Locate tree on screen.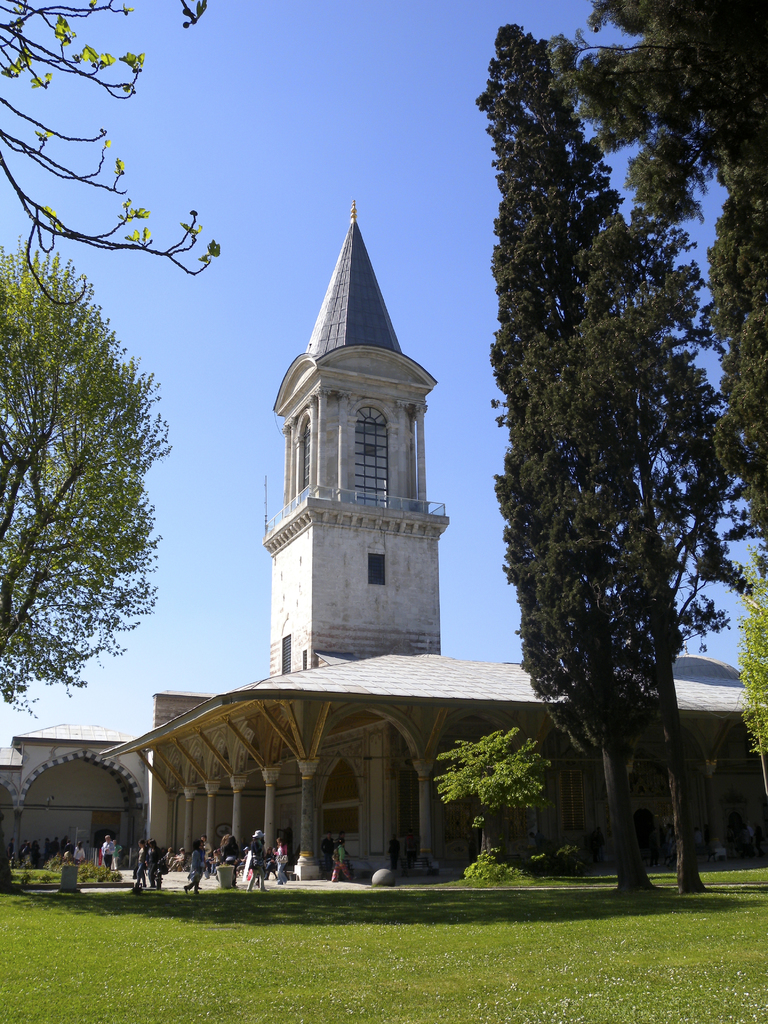
On screen at (x1=534, y1=0, x2=767, y2=547).
